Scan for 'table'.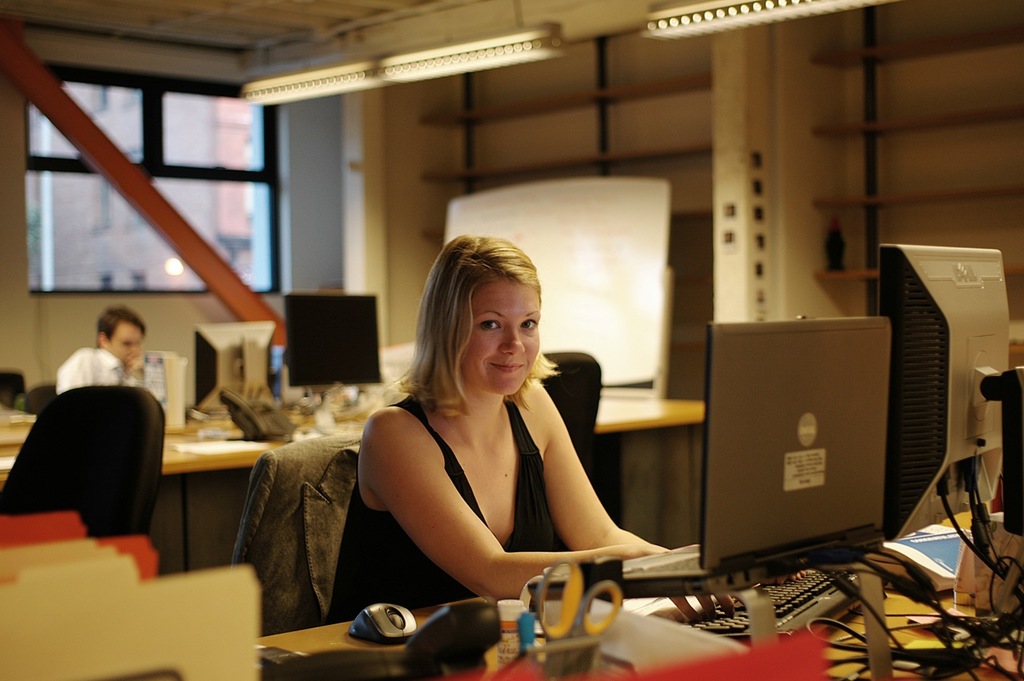
Scan result: l=254, t=499, r=1019, b=680.
